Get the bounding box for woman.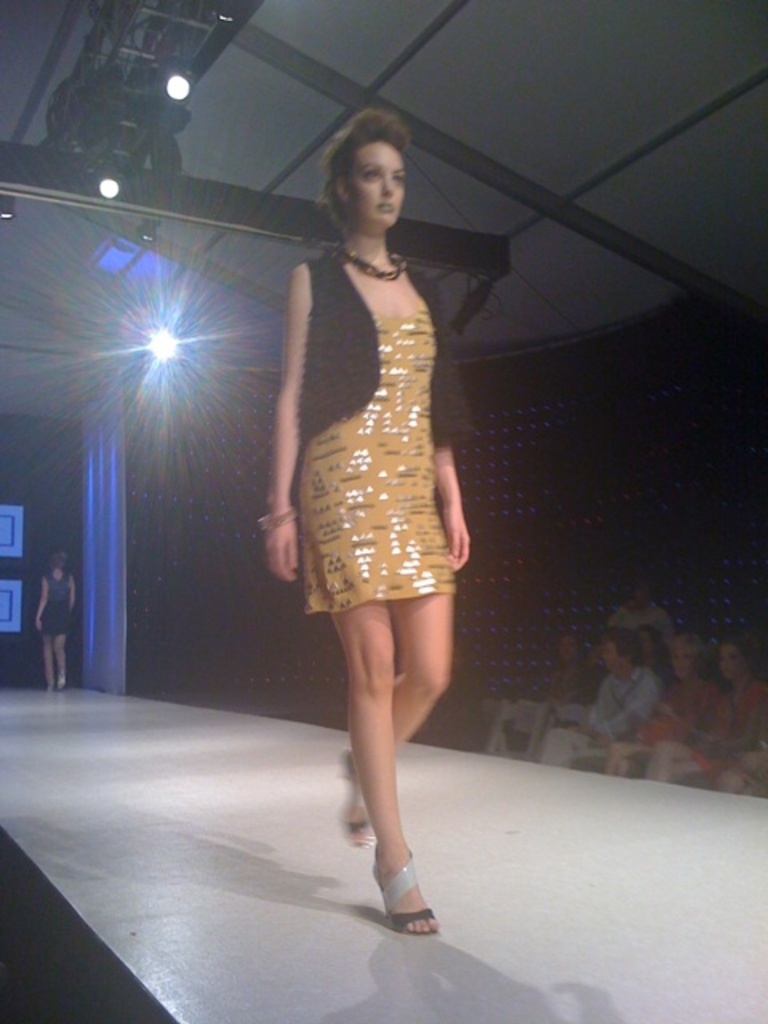
(left=34, top=544, right=77, bottom=691).
